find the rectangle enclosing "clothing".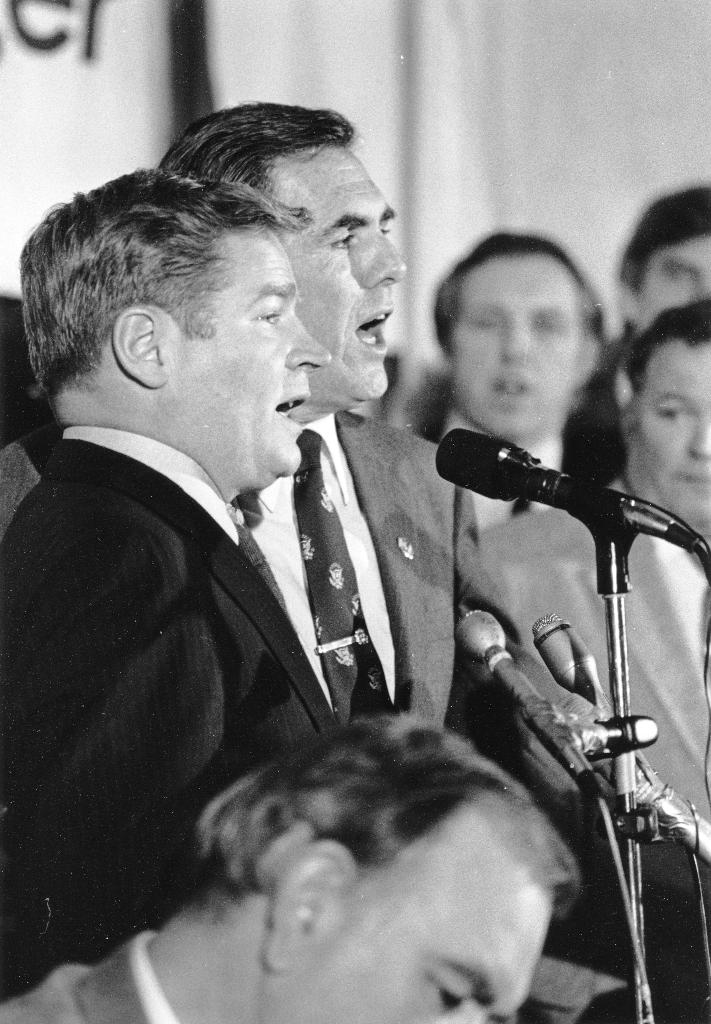
Rect(447, 406, 571, 563).
